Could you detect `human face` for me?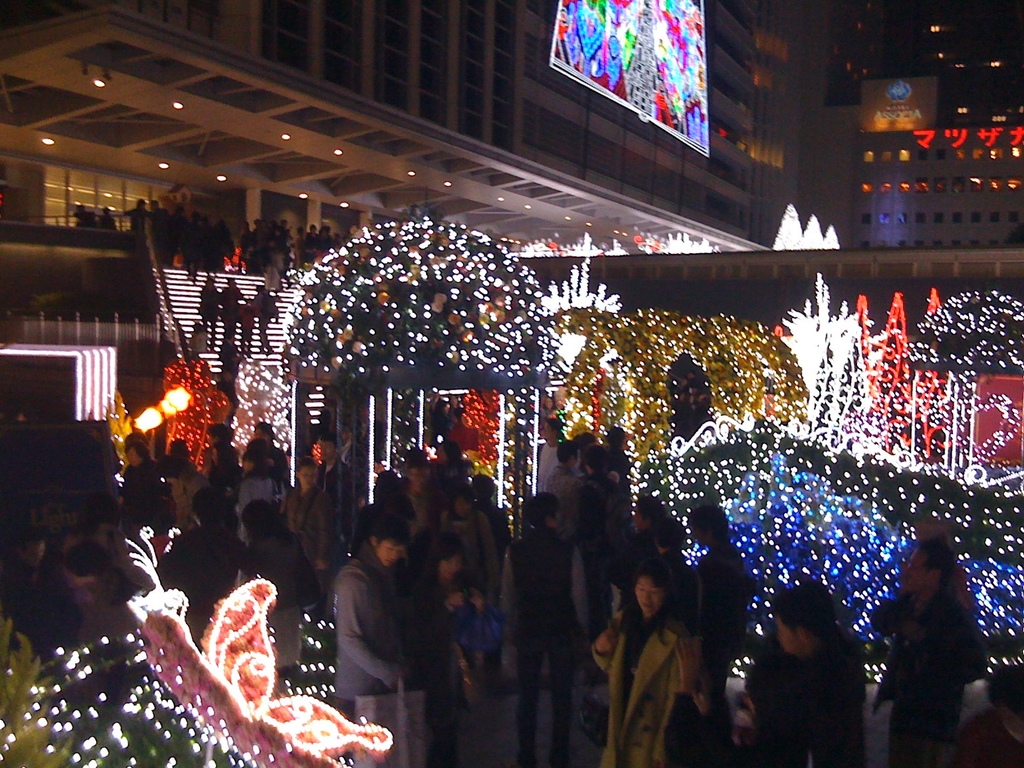
Detection result: box(903, 547, 935, 590).
